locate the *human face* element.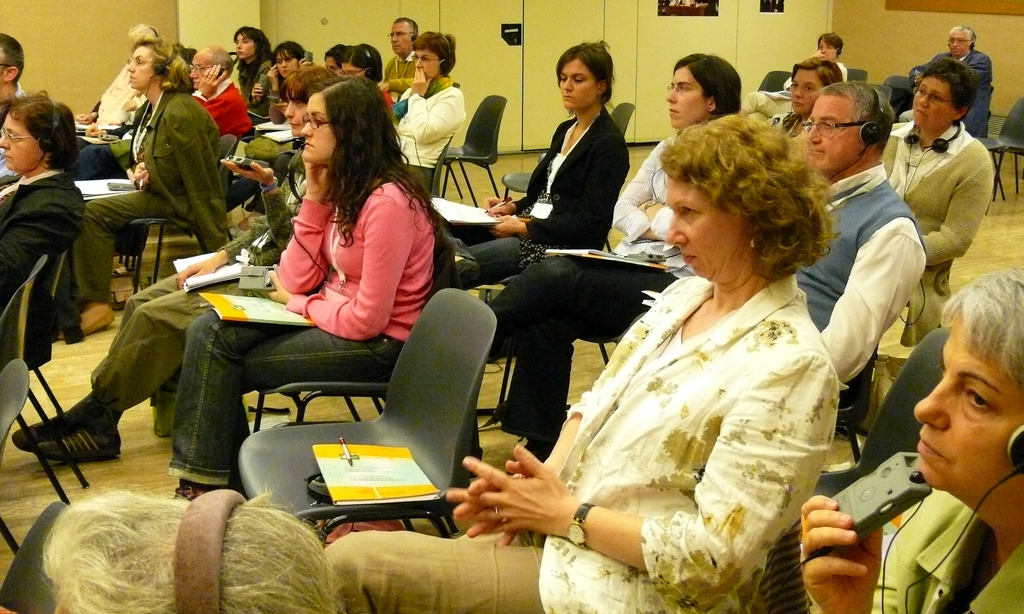
Element bbox: (339,63,362,77).
